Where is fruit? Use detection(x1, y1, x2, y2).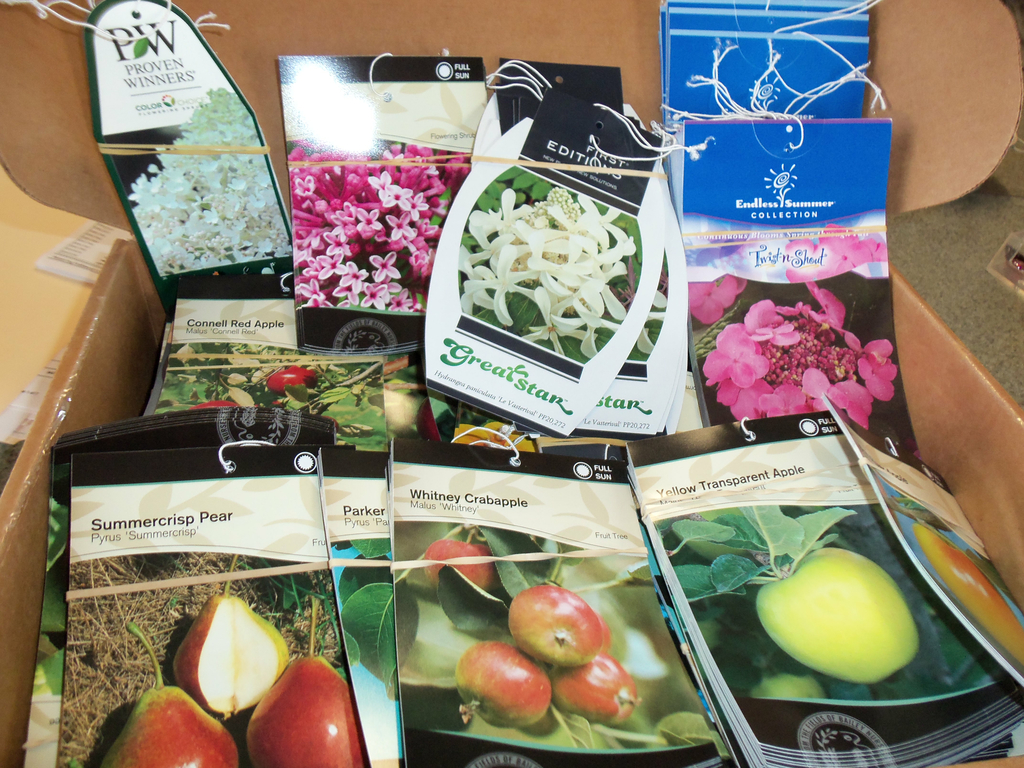
detection(507, 582, 607, 669).
